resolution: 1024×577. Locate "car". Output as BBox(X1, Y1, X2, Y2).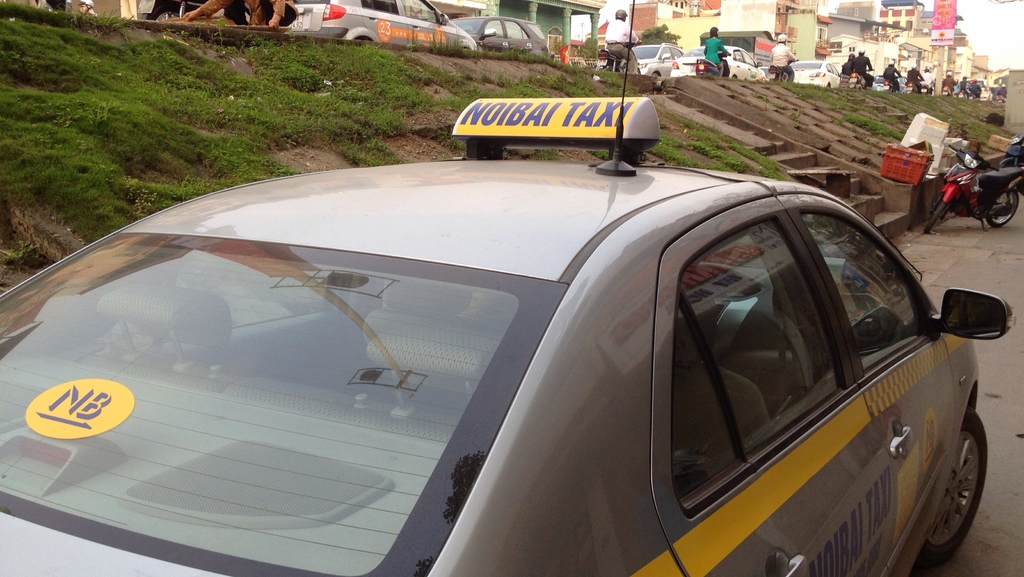
BBox(326, 0, 476, 47).
